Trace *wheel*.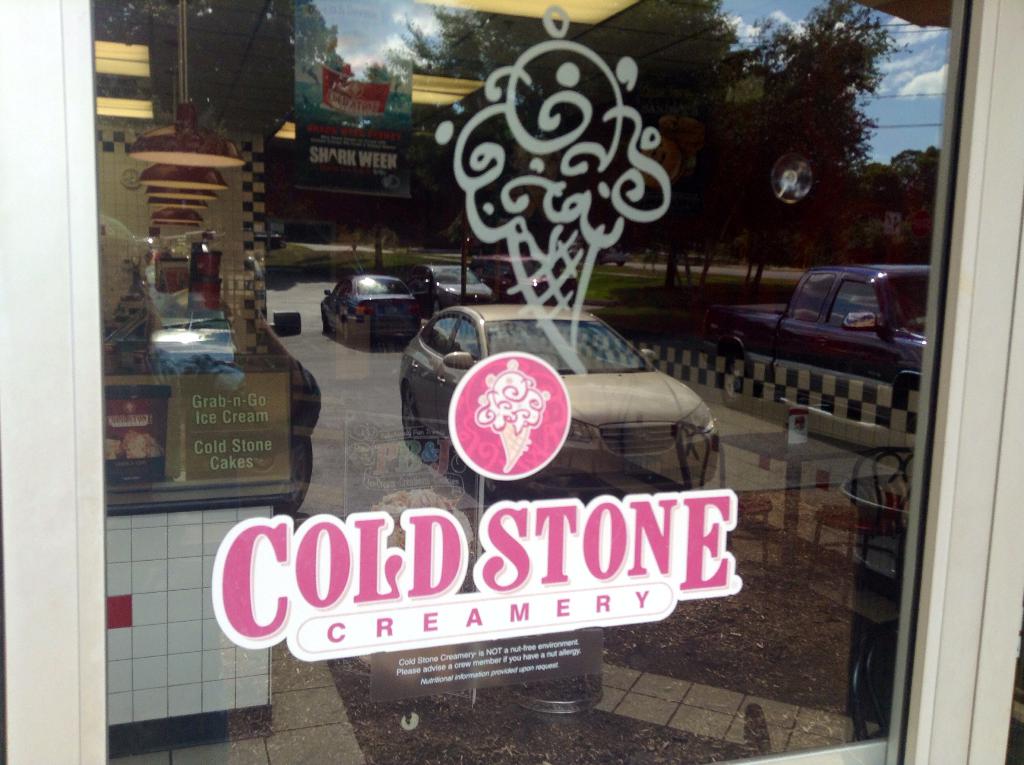
Traced to select_region(342, 322, 351, 341).
